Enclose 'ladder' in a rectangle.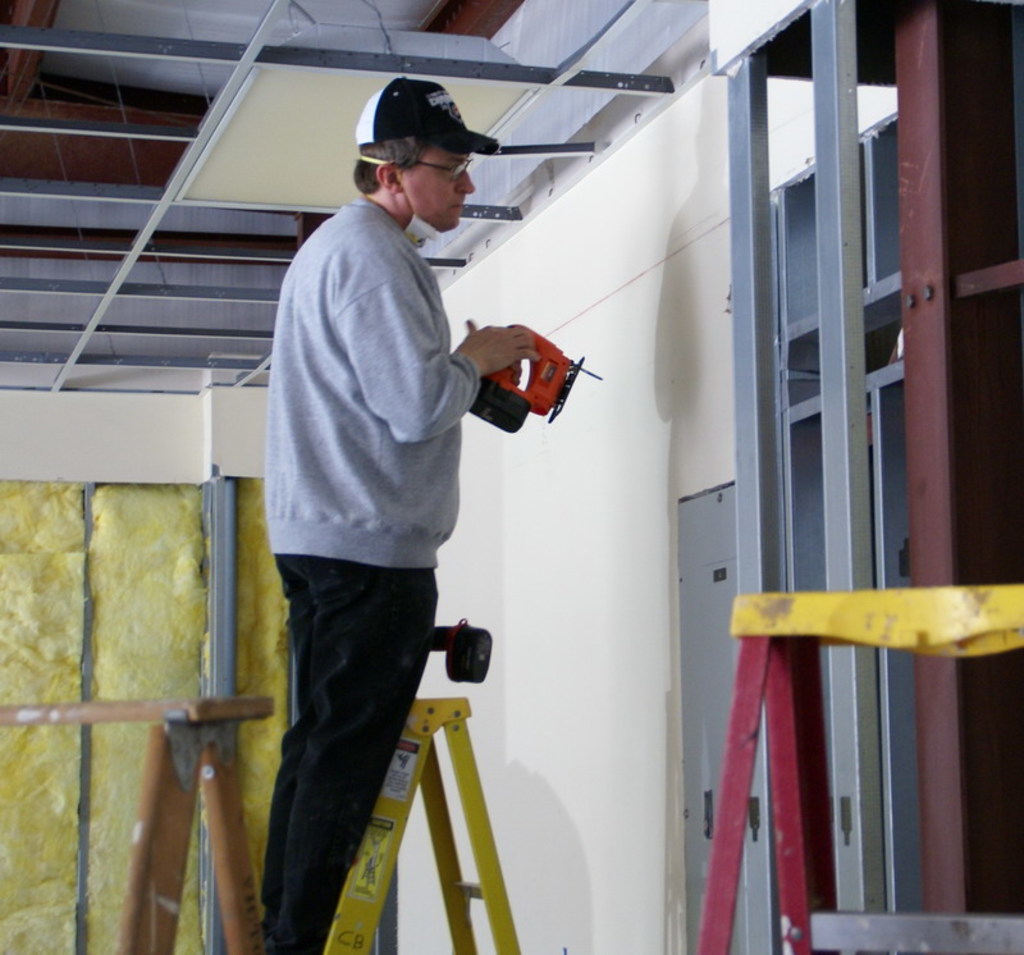
Rect(328, 695, 524, 954).
